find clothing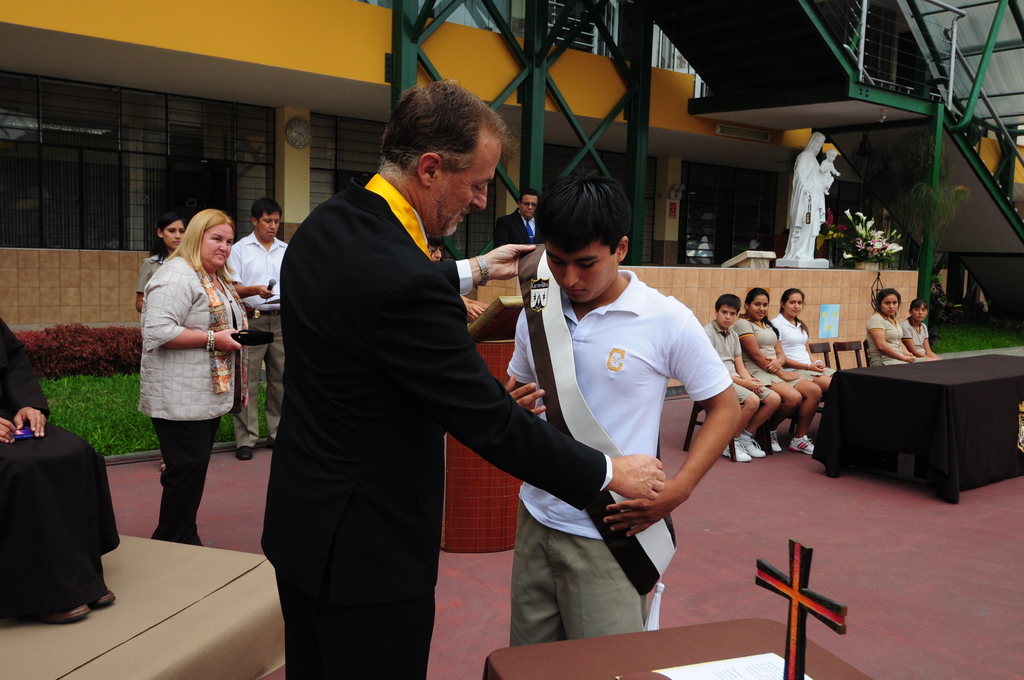
<region>732, 315, 797, 389</region>
